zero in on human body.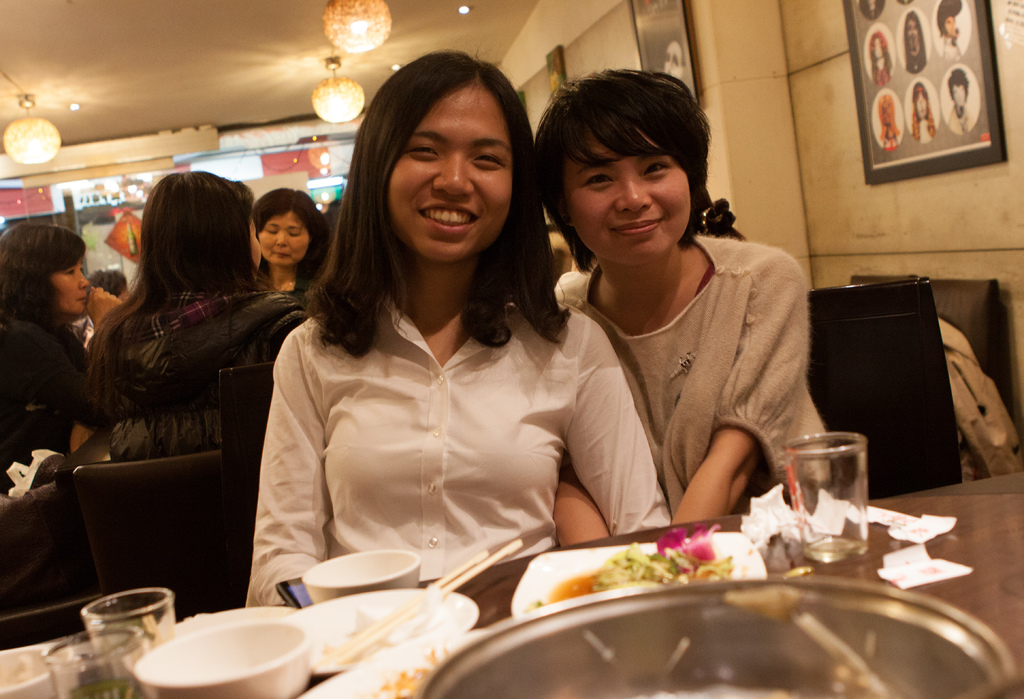
Zeroed in: <box>877,96,900,147</box>.
